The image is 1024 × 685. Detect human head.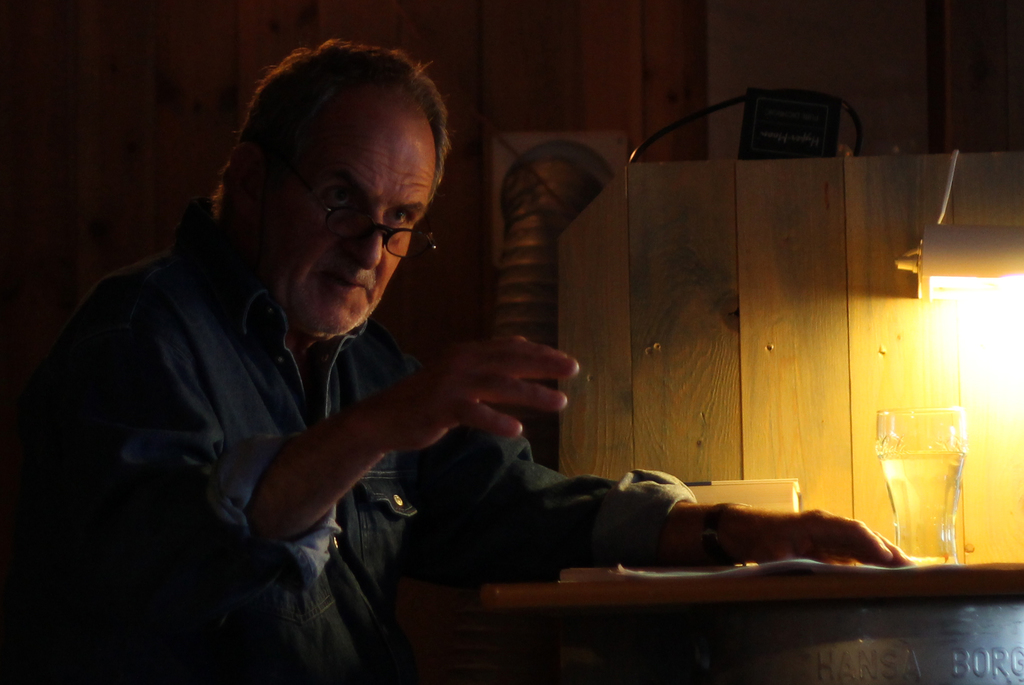
Detection: box=[239, 37, 443, 307].
